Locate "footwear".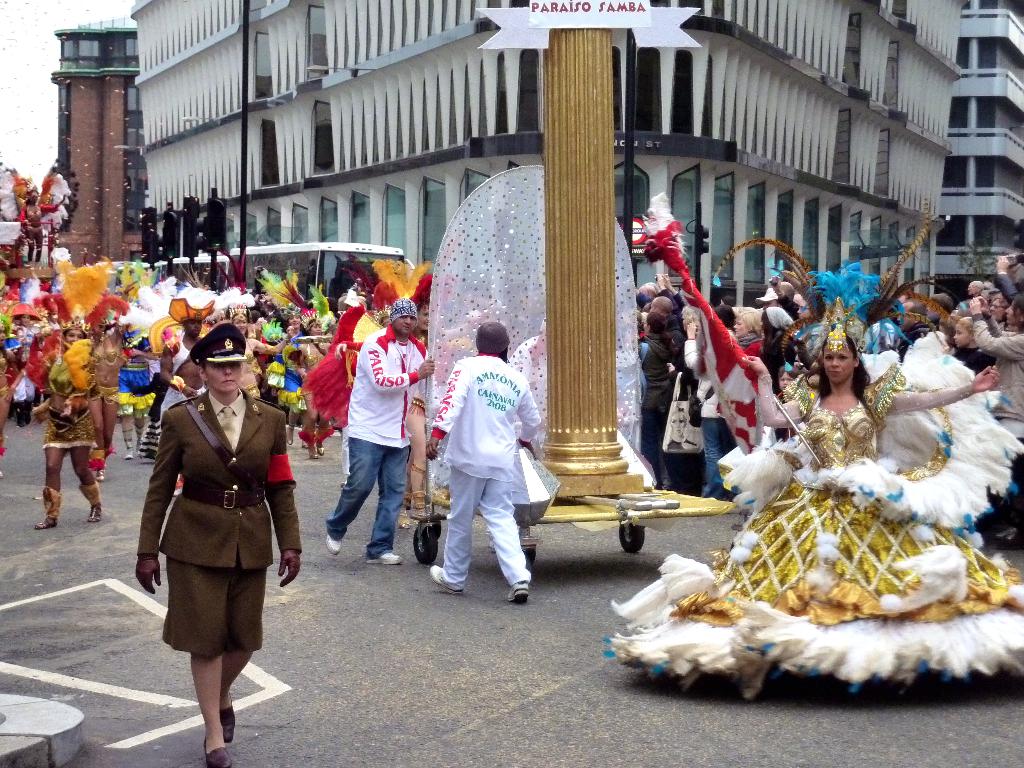
Bounding box: BBox(326, 535, 344, 554).
